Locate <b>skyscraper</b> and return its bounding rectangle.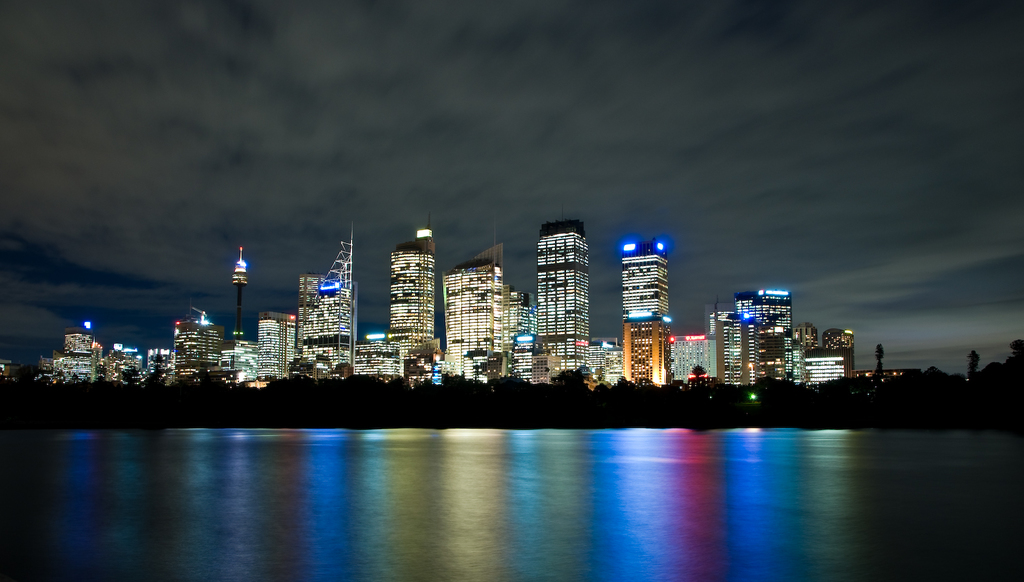
[x1=716, y1=319, x2=735, y2=380].
